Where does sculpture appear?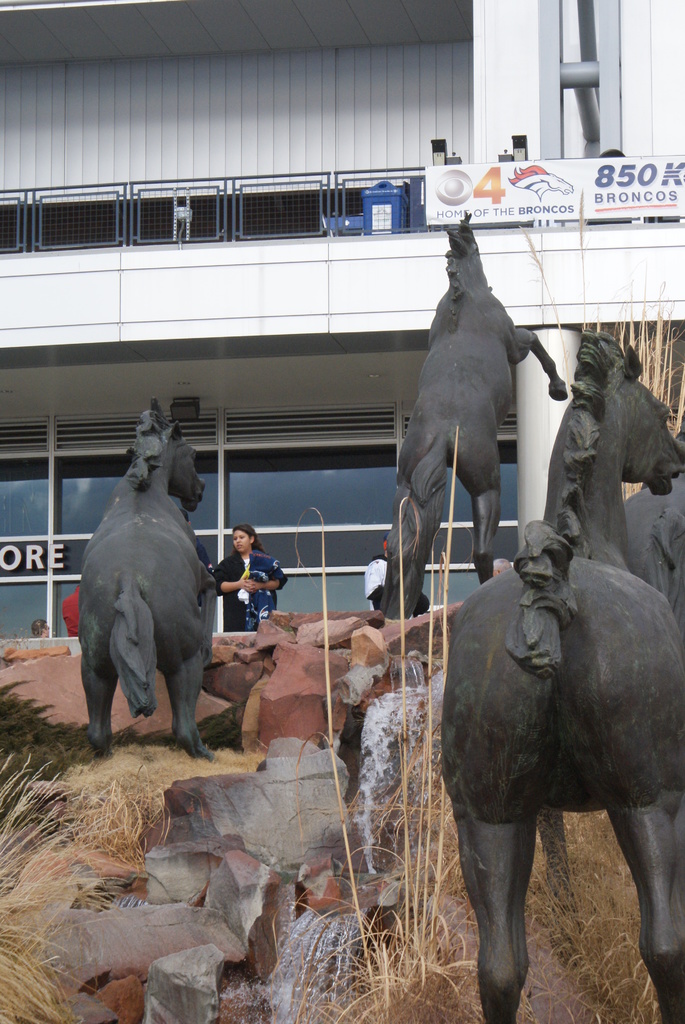
Appears at 79:400:203:754.
